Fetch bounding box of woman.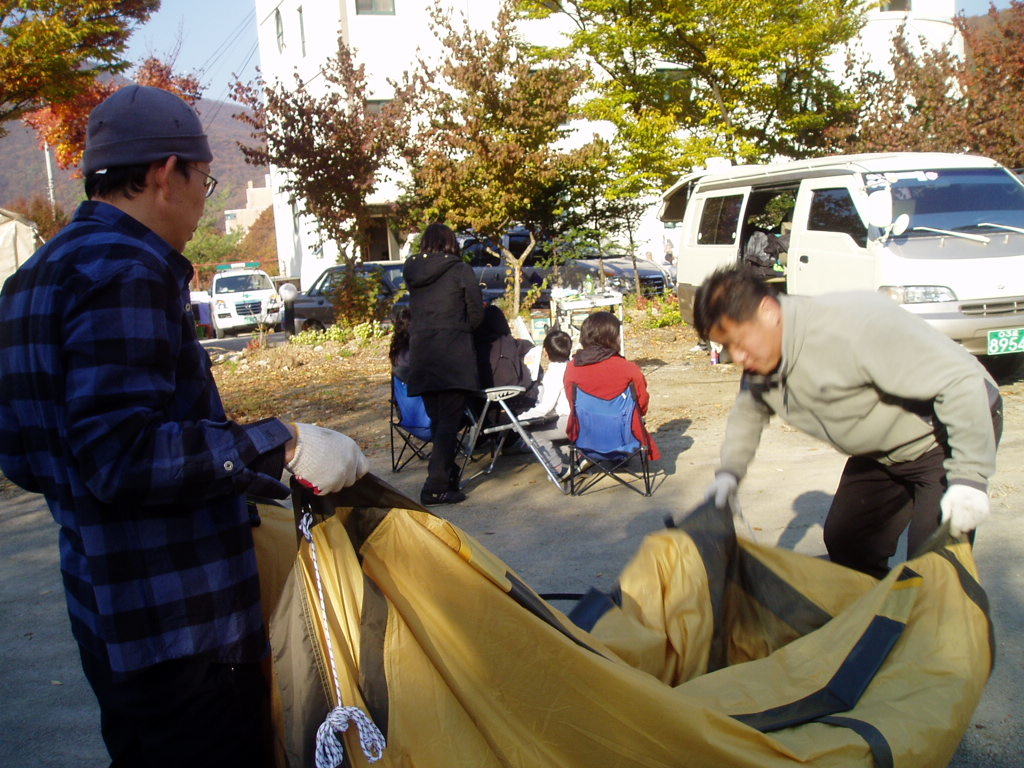
Bbox: select_region(399, 220, 492, 495).
